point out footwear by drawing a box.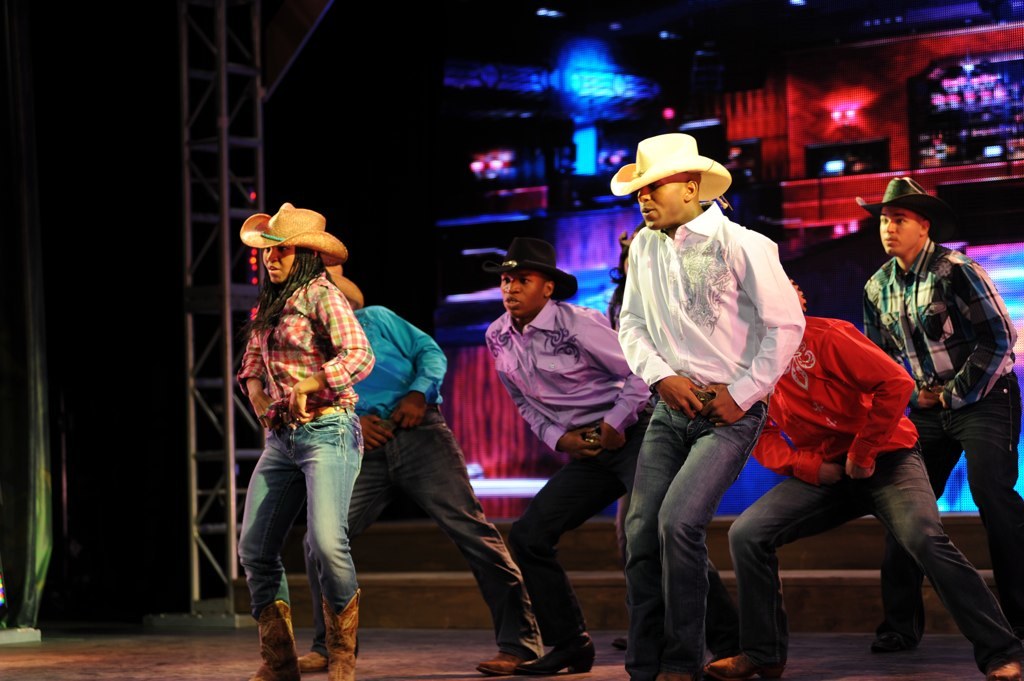
x1=515, y1=630, x2=598, y2=669.
